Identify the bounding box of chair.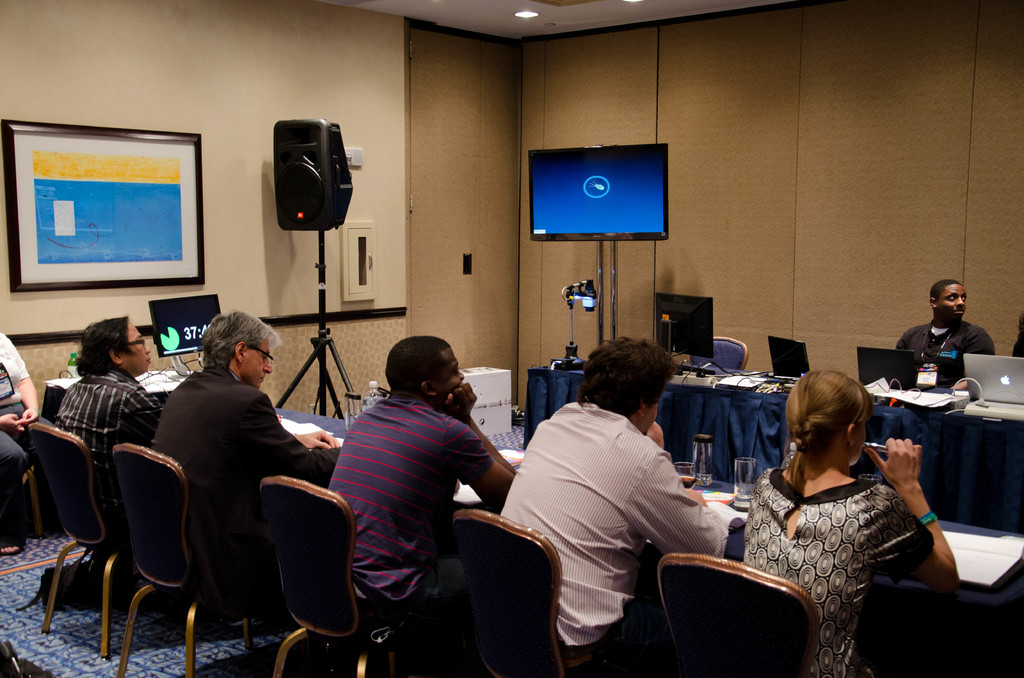
<region>29, 421, 148, 659</region>.
